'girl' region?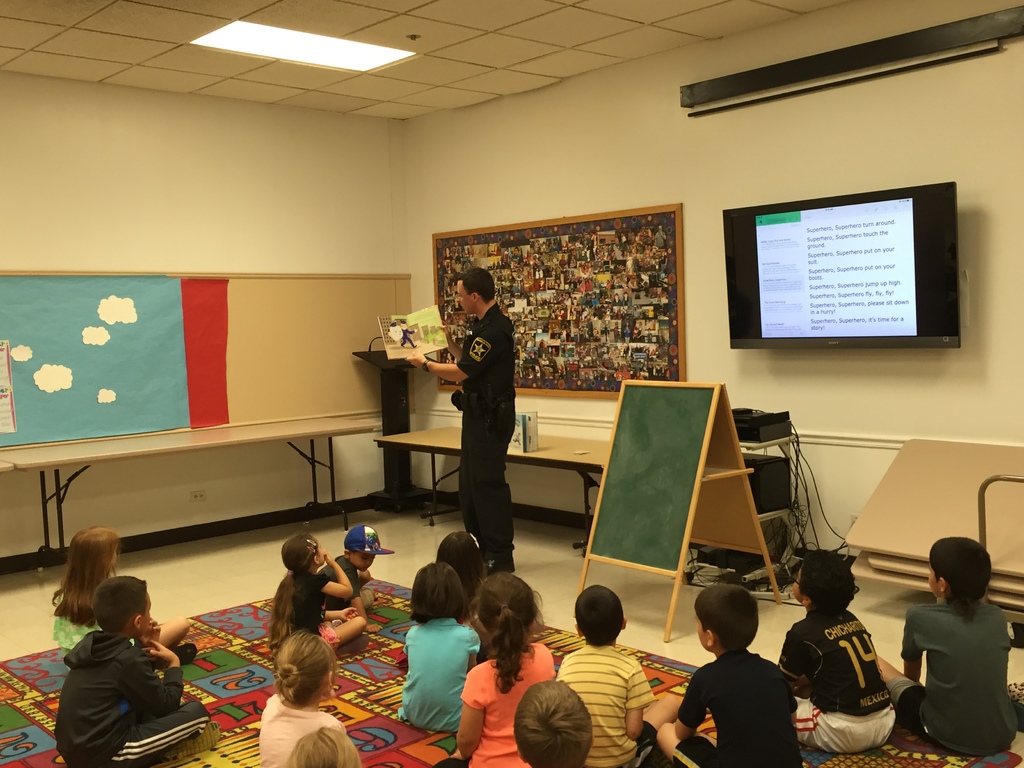
select_region(50, 525, 199, 664)
